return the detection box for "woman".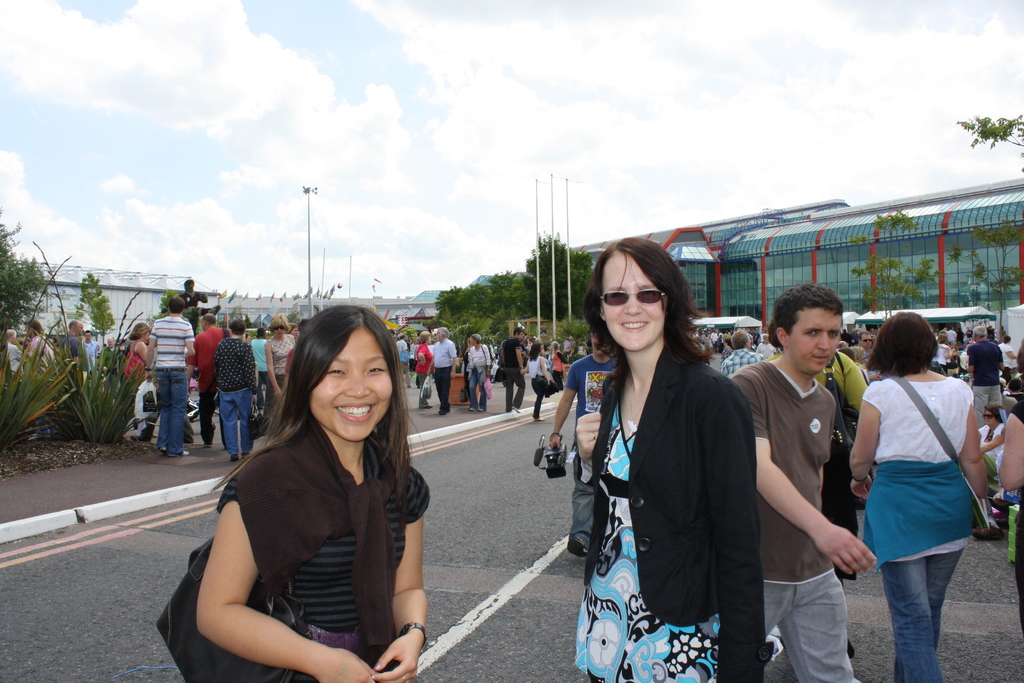
[left=567, top=240, right=780, bottom=682].
